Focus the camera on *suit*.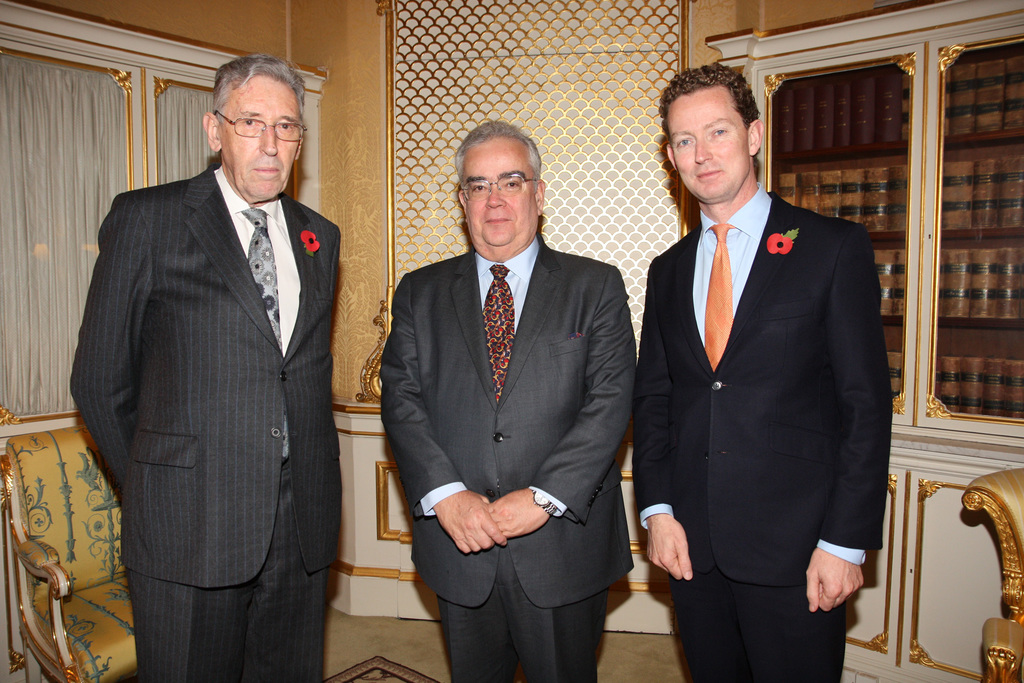
Focus region: <bbox>381, 248, 634, 682</bbox>.
